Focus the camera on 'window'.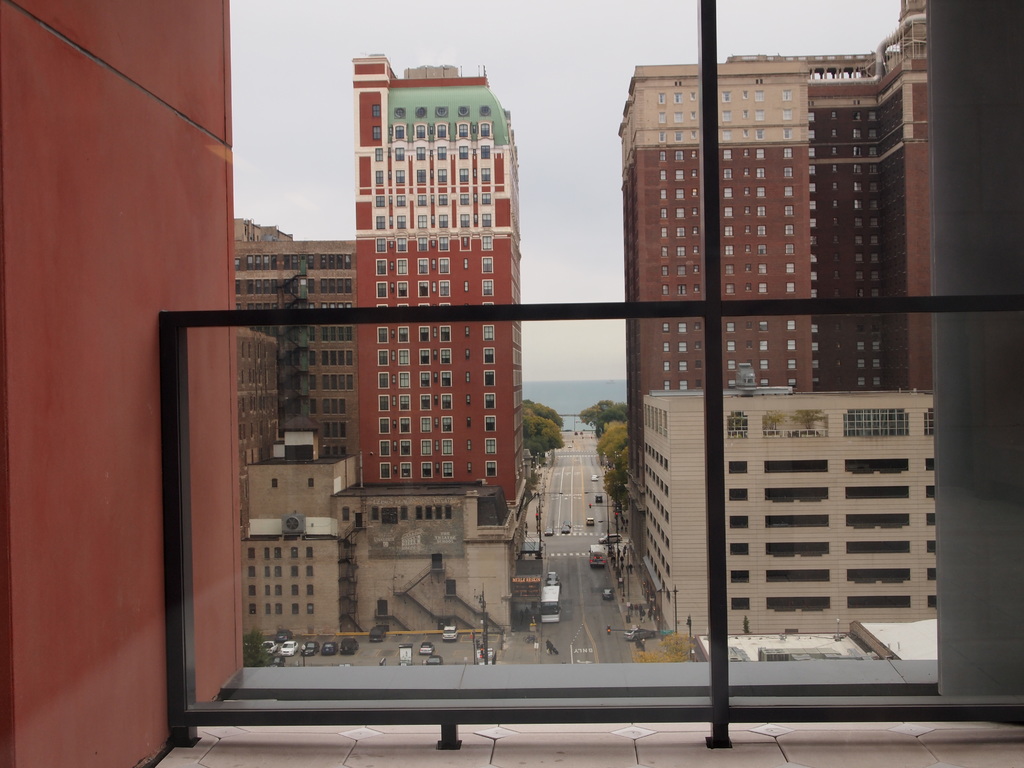
Focus region: x1=377, y1=349, x2=387, y2=367.
